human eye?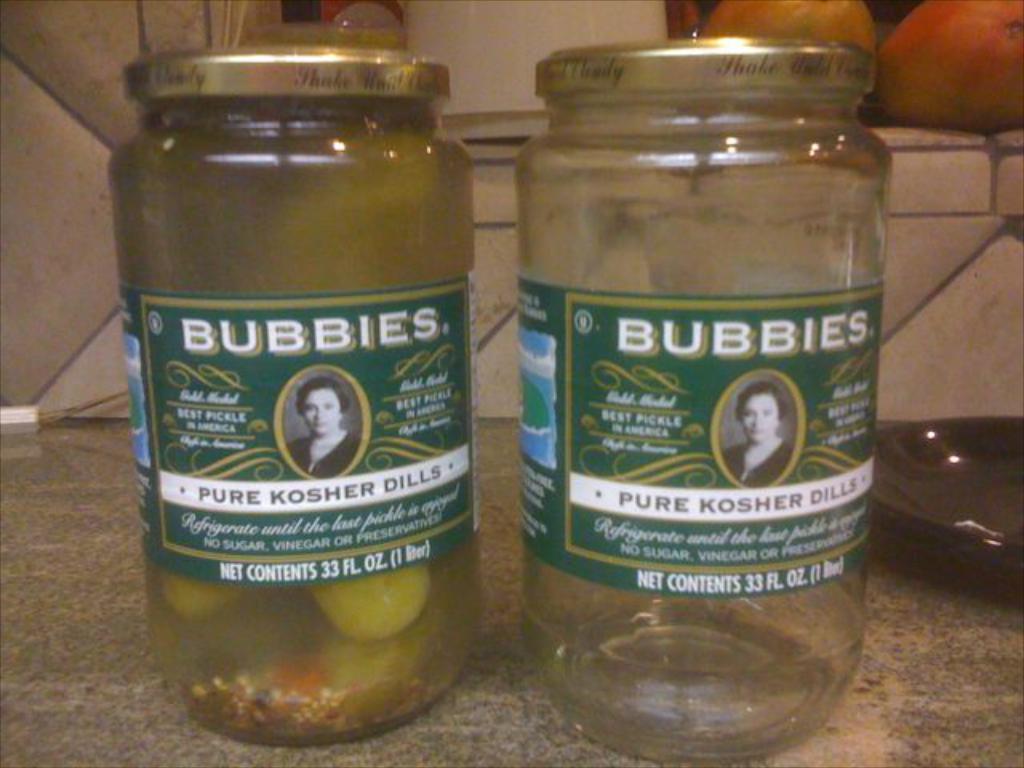
(739, 410, 757, 419)
